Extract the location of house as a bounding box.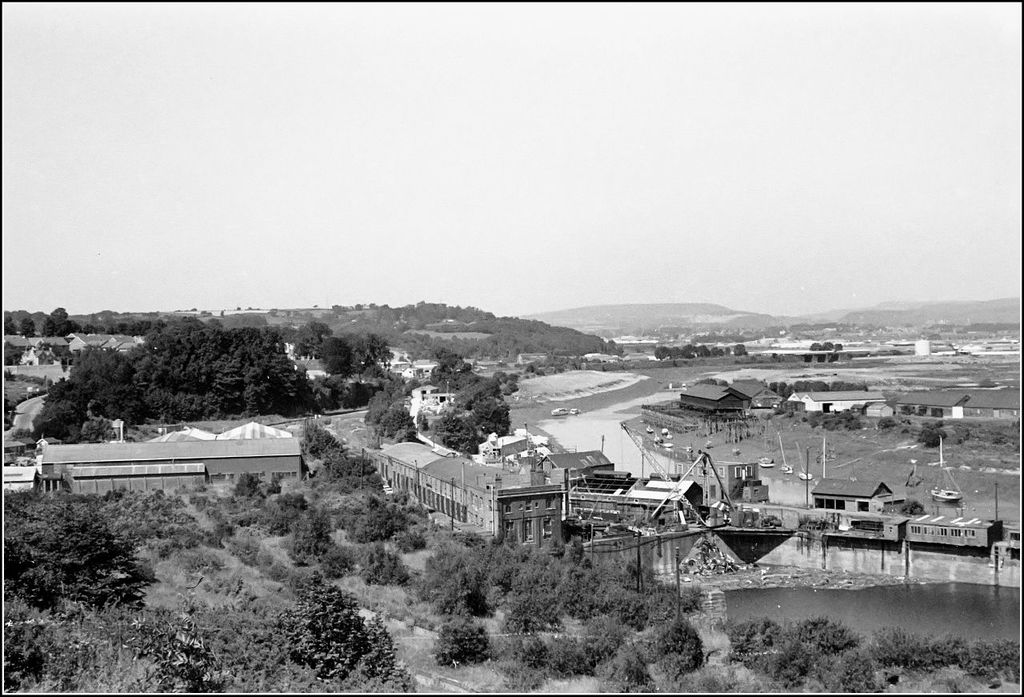
{"x1": 891, "y1": 387, "x2": 1021, "y2": 428}.
